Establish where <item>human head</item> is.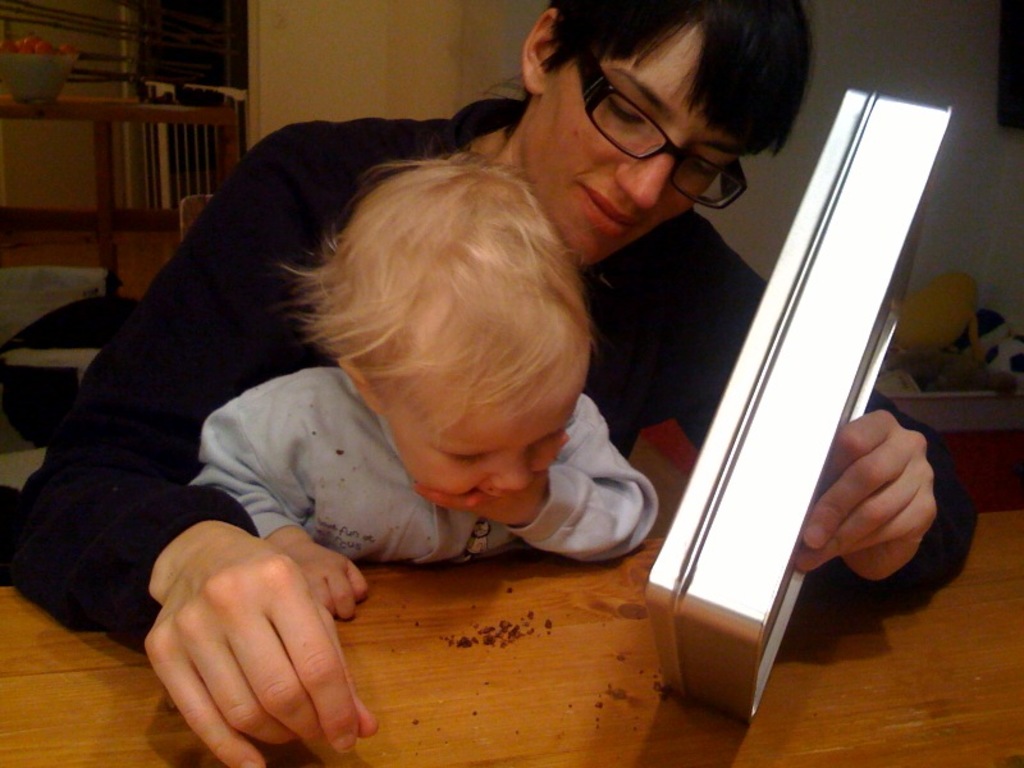
Established at [517, 0, 815, 269].
